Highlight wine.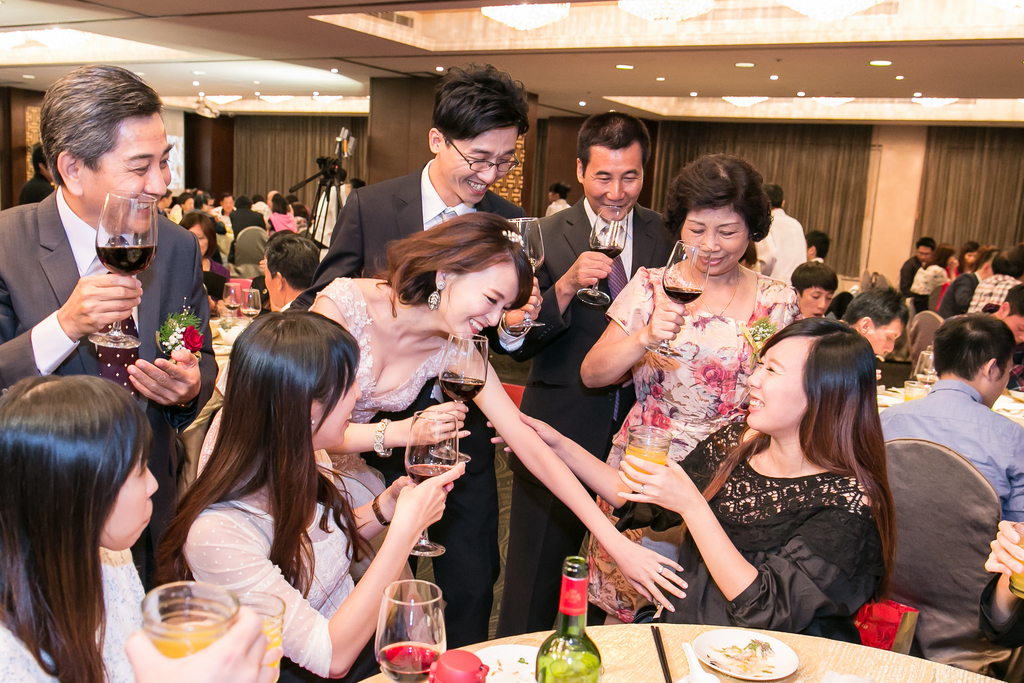
Highlighted region: [243, 309, 260, 318].
